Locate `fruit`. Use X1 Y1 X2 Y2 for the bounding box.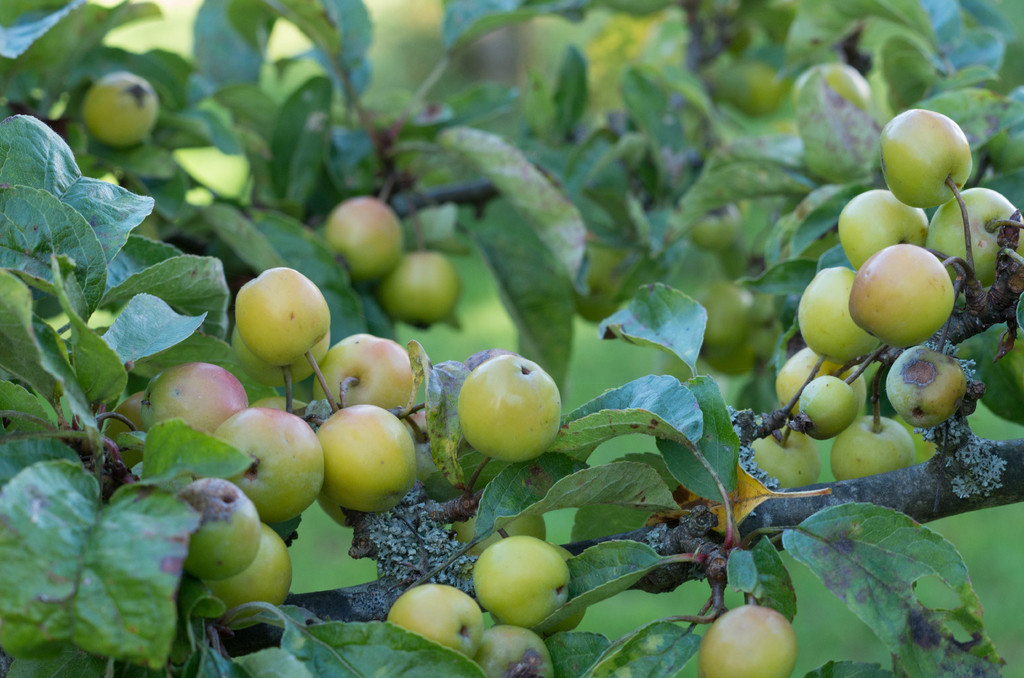
474 625 557 677.
